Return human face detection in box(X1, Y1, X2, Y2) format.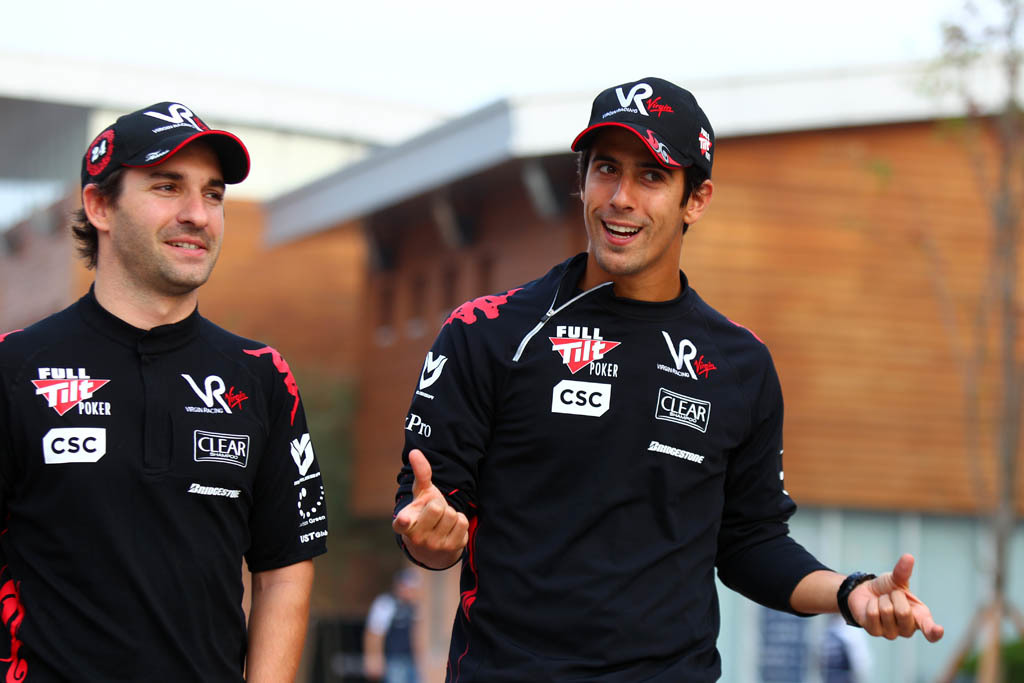
box(104, 145, 222, 286).
